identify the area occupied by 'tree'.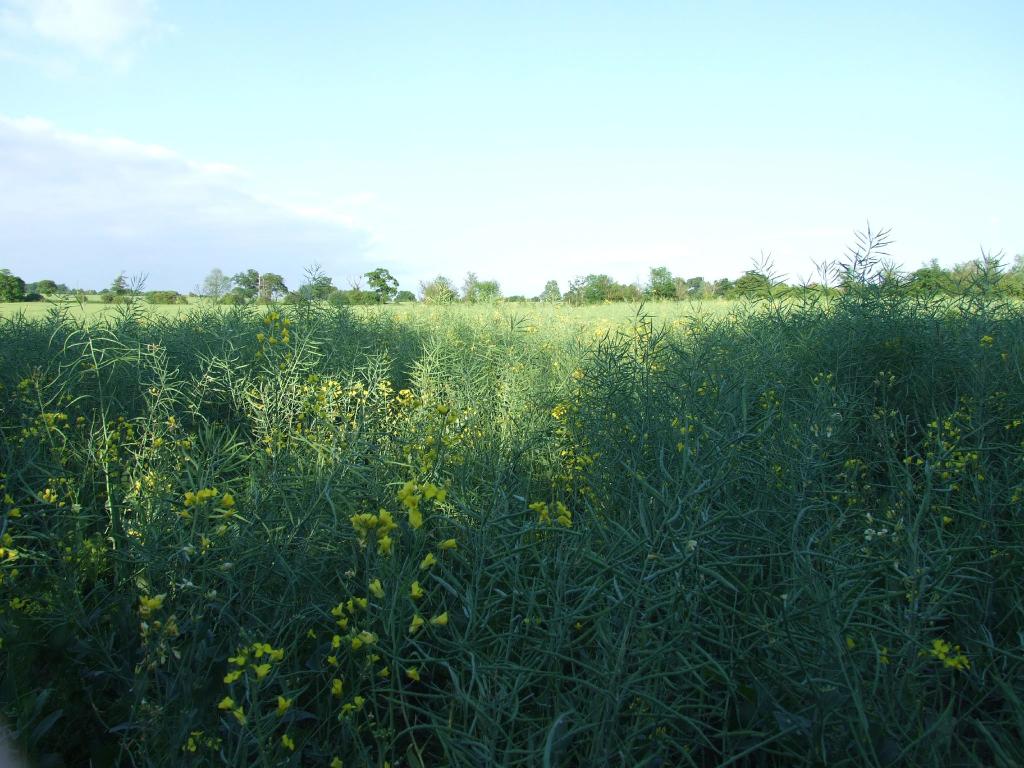
Area: box=[711, 276, 726, 299].
